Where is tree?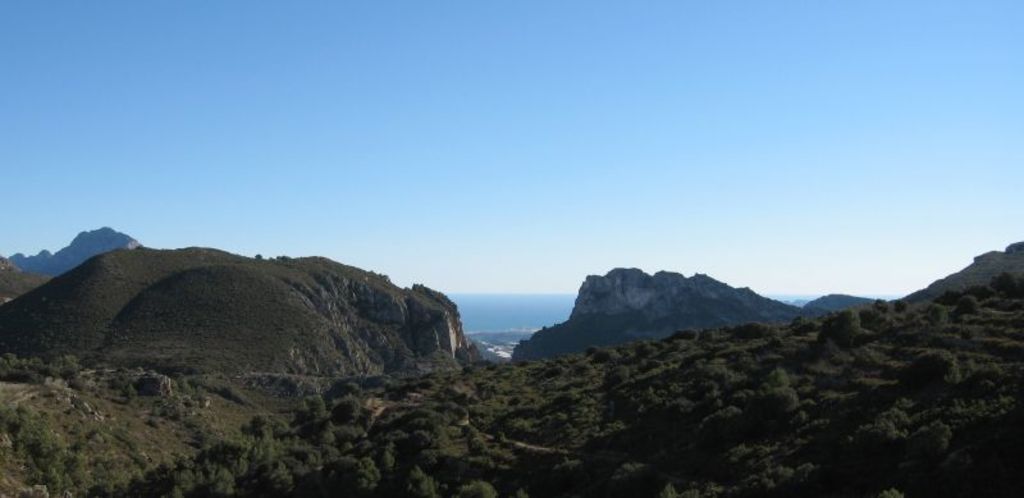
<bbox>169, 408, 186, 424</bbox>.
